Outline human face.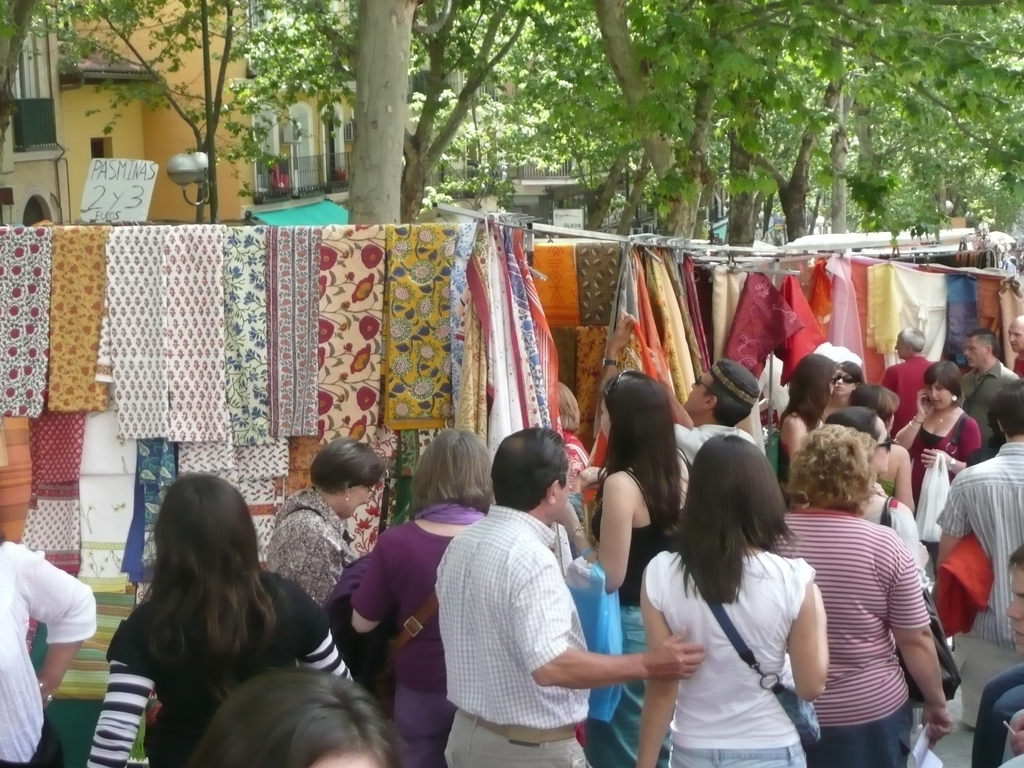
Outline: BBox(875, 418, 894, 475).
